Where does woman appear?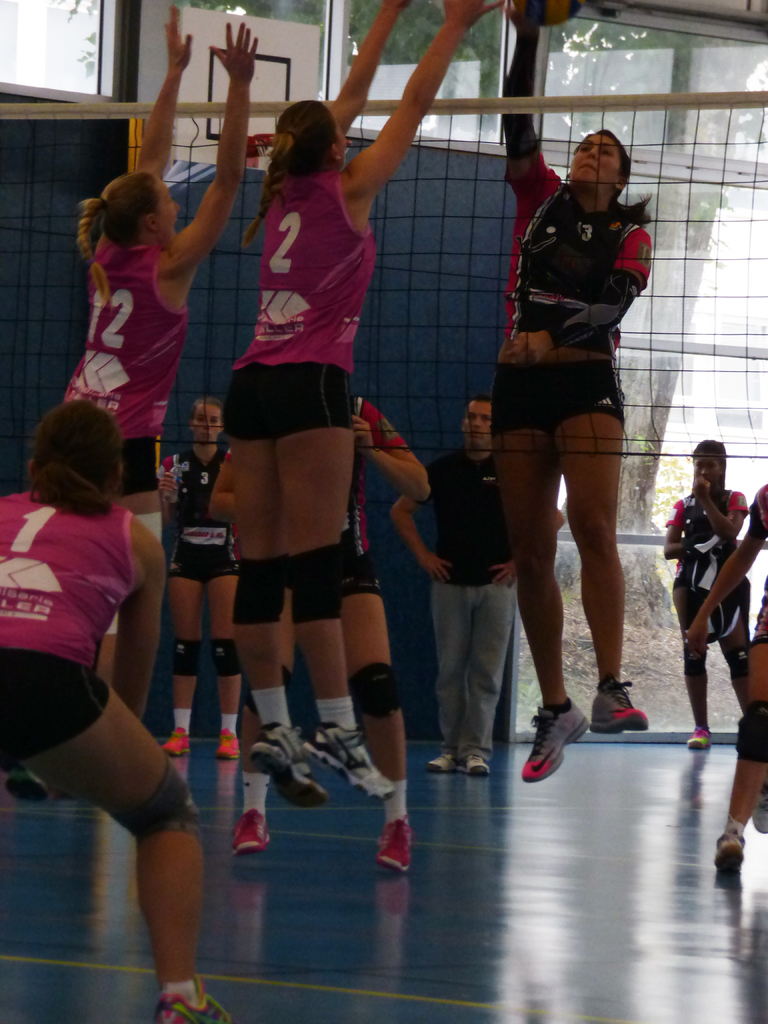
Appears at pyautogui.locateOnScreen(0, 392, 229, 1023).
